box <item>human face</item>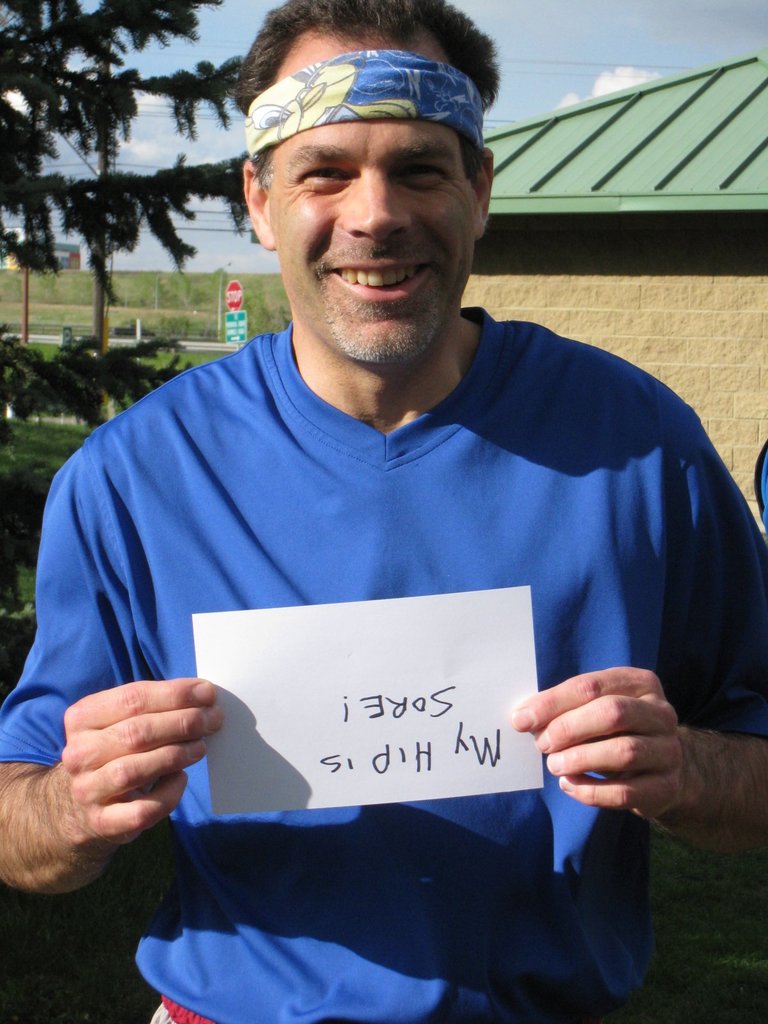
[left=268, top=34, right=476, bottom=363]
